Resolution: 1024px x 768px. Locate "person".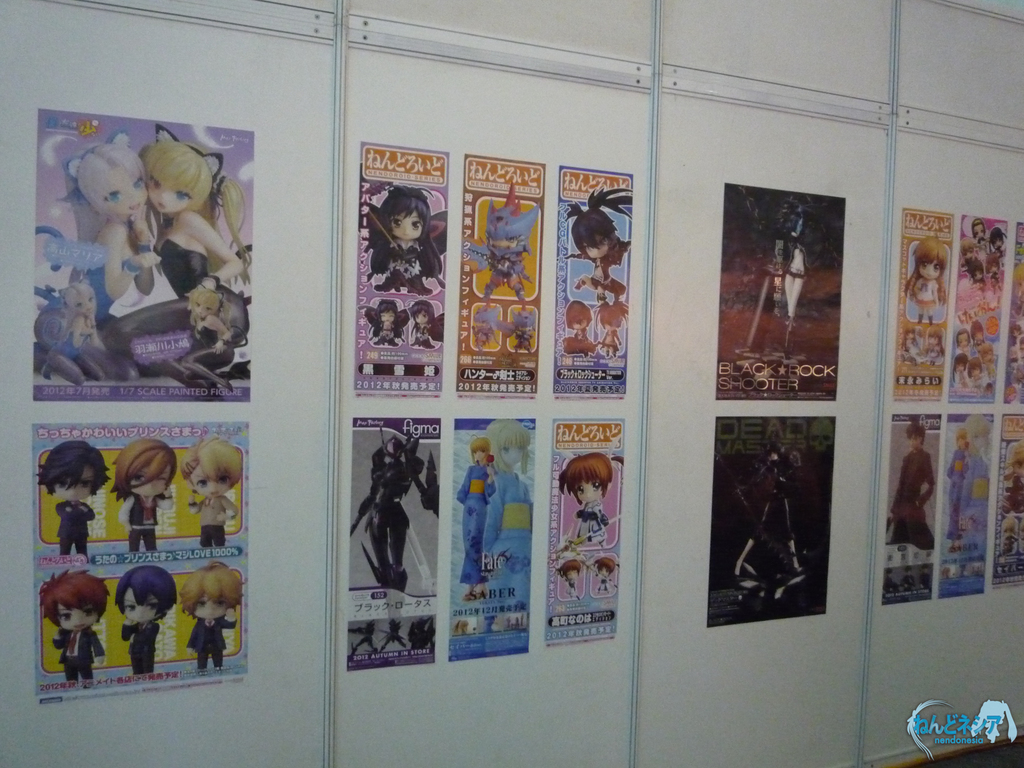
[35,134,160,373].
